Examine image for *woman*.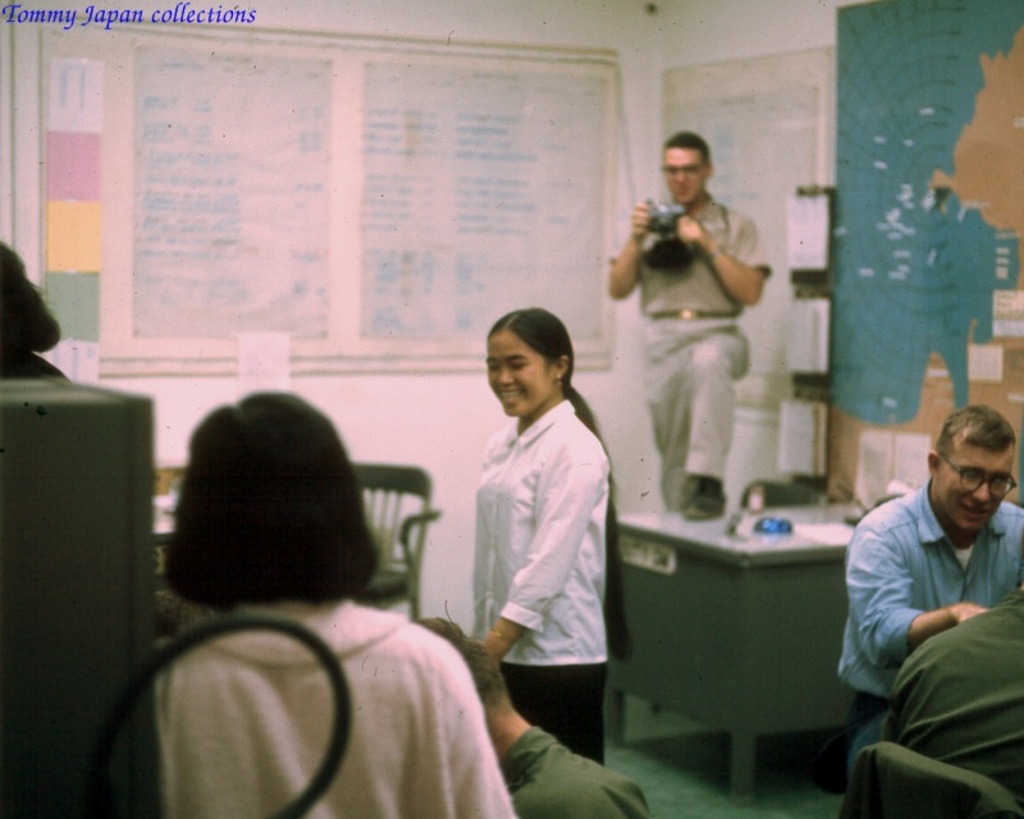
Examination result: <box>151,389,515,818</box>.
